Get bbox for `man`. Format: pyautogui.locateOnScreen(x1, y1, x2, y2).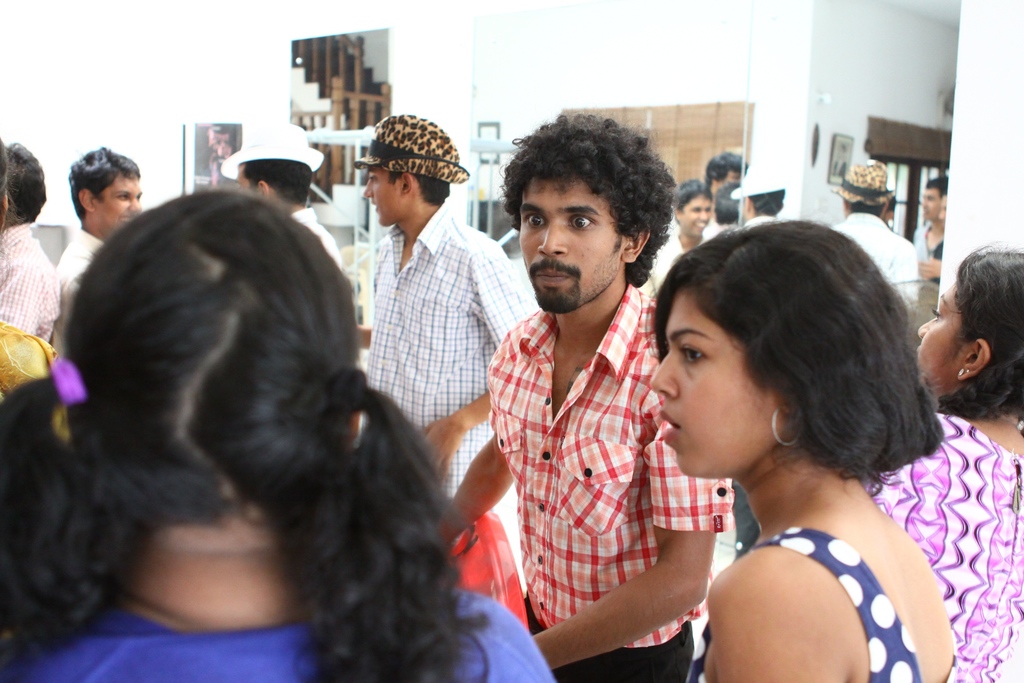
pyautogui.locateOnScreen(0, 137, 60, 346).
